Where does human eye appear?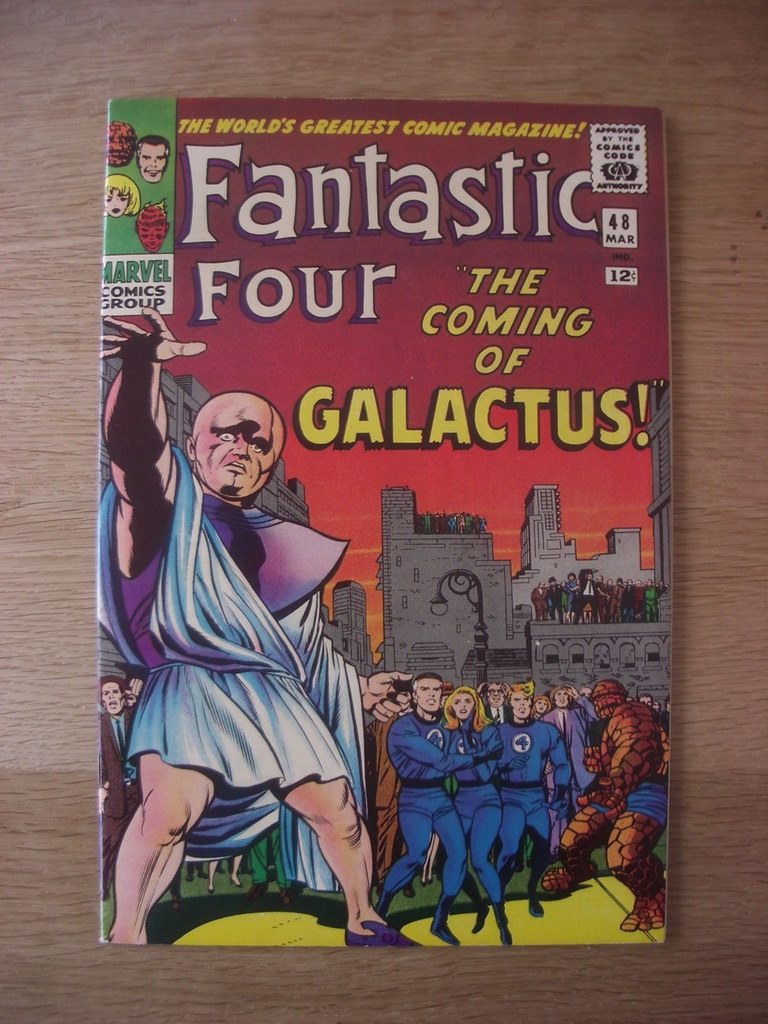
Appears at 557, 694, 560, 695.
